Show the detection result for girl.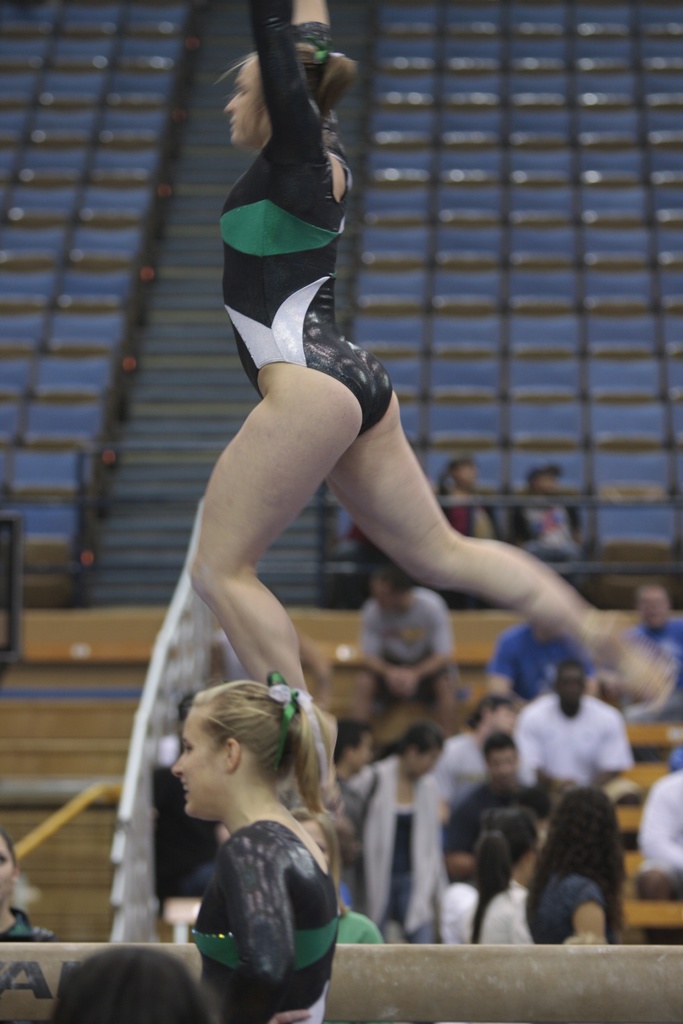
left=190, top=1, right=670, bottom=784.
